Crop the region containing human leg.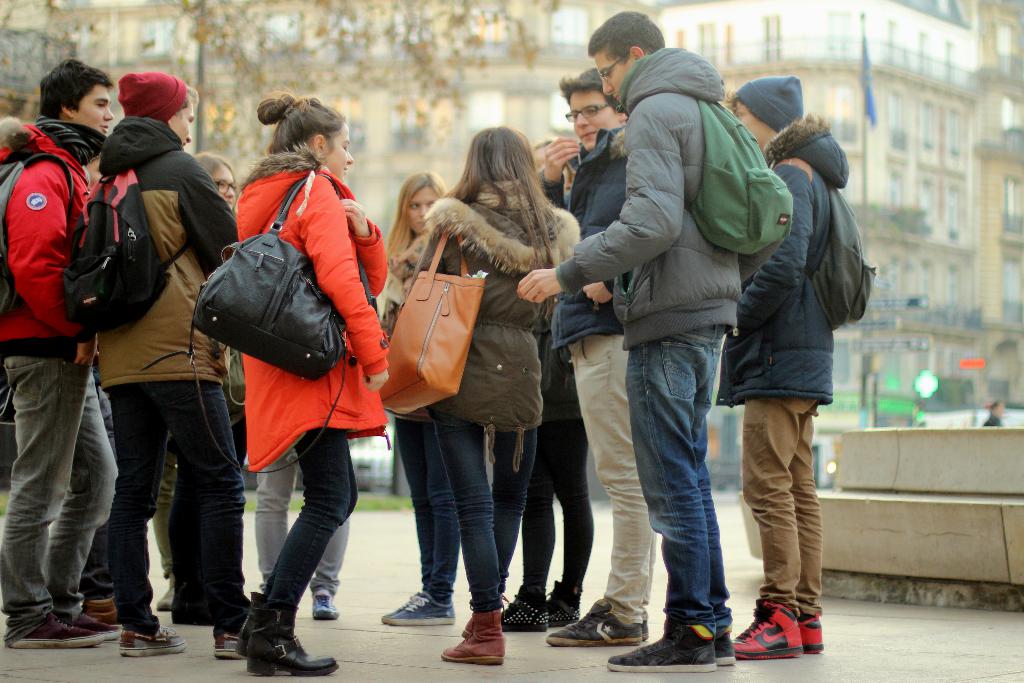
Crop region: left=502, top=470, right=556, bottom=632.
